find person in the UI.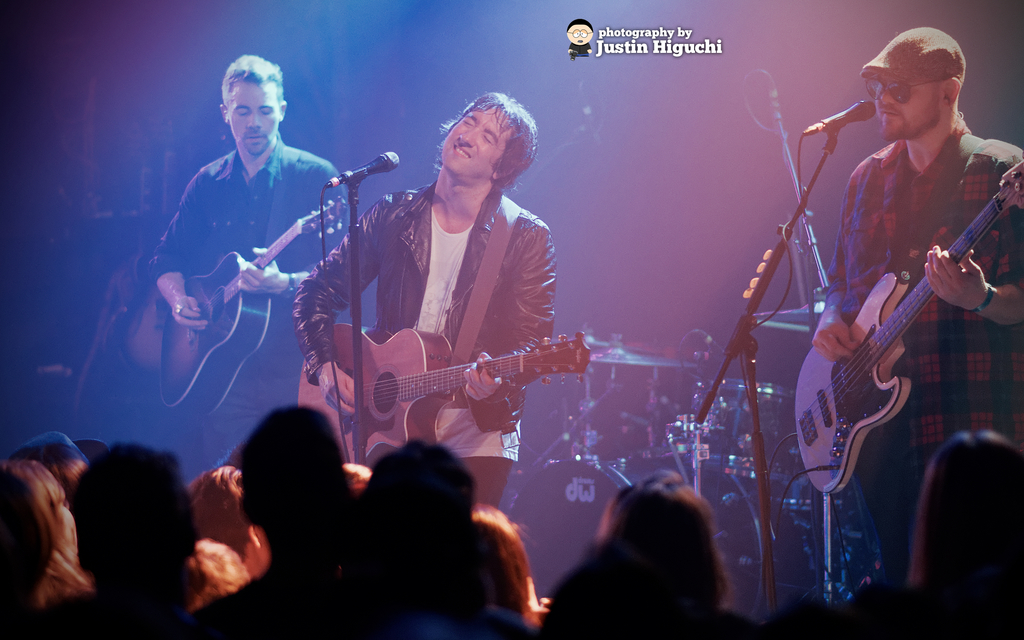
UI element at region(747, 26, 1023, 635).
